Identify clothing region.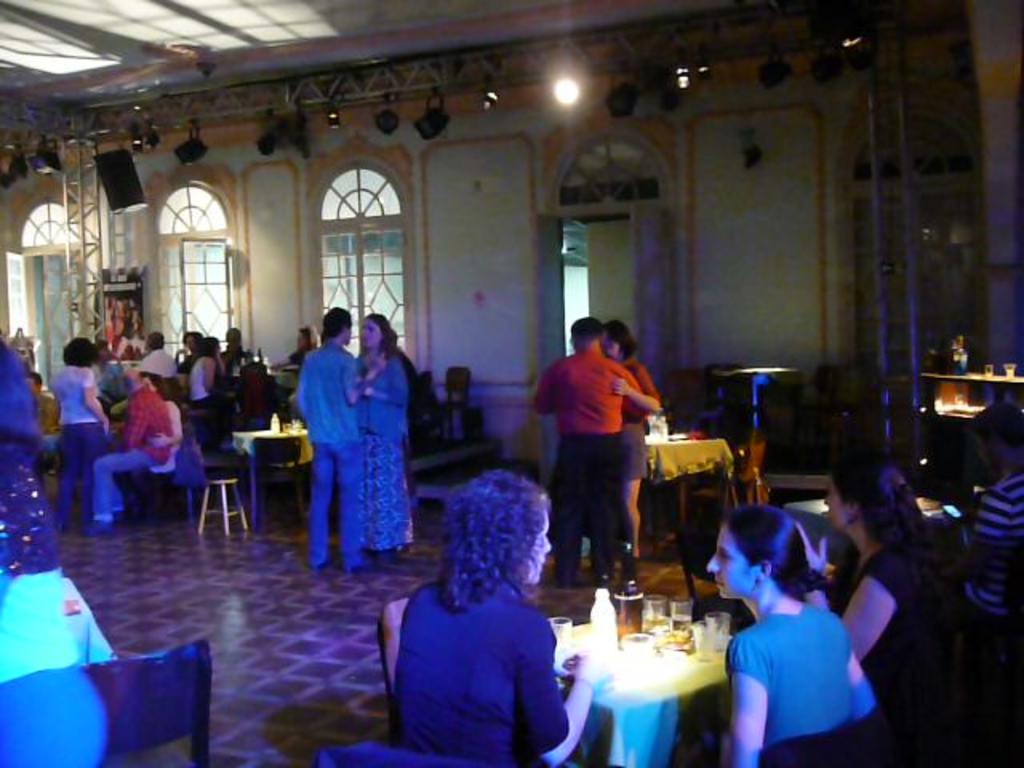
Region: bbox=[389, 578, 574, 766].
